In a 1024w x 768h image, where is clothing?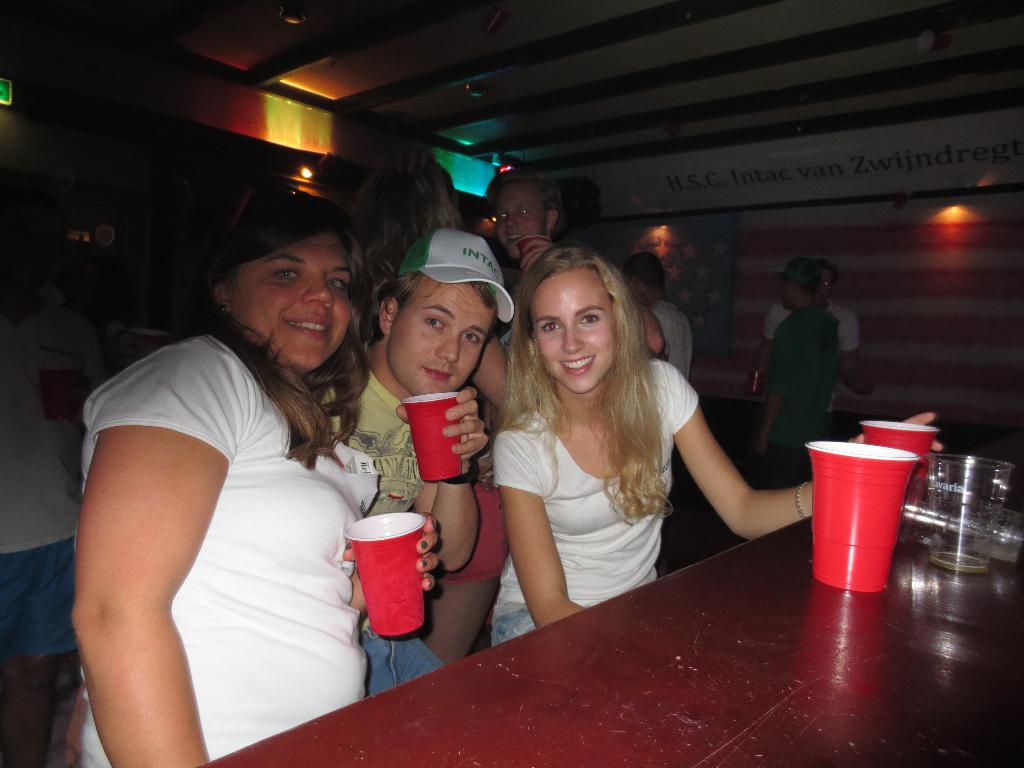
detection(758, 299, 847, 460).
